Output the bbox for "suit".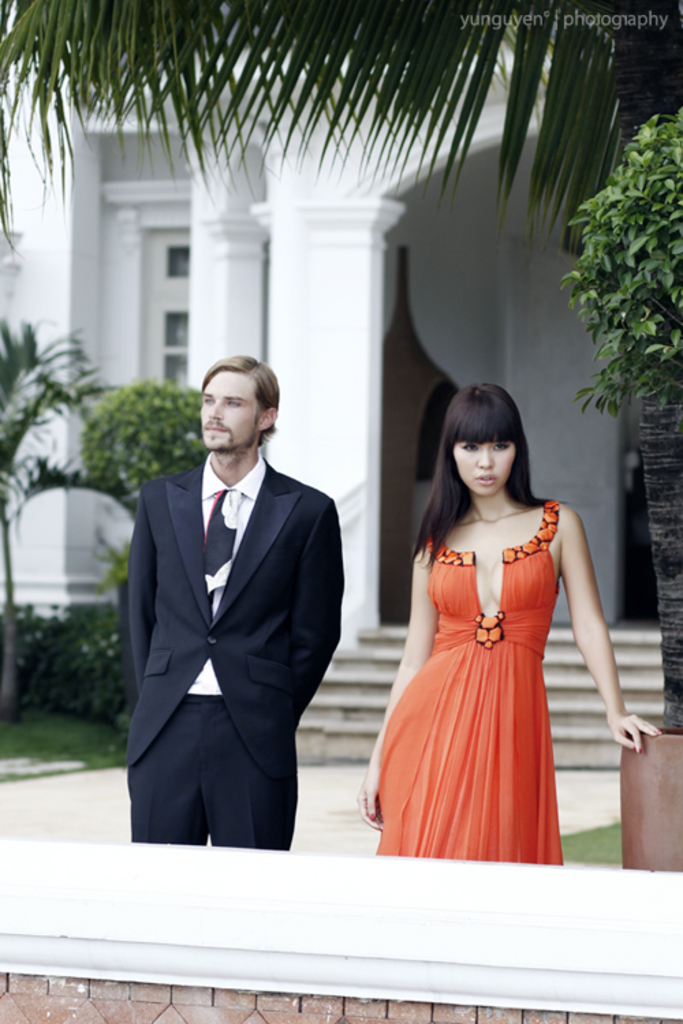
left=119, top=355, right=354, bottom=867.
